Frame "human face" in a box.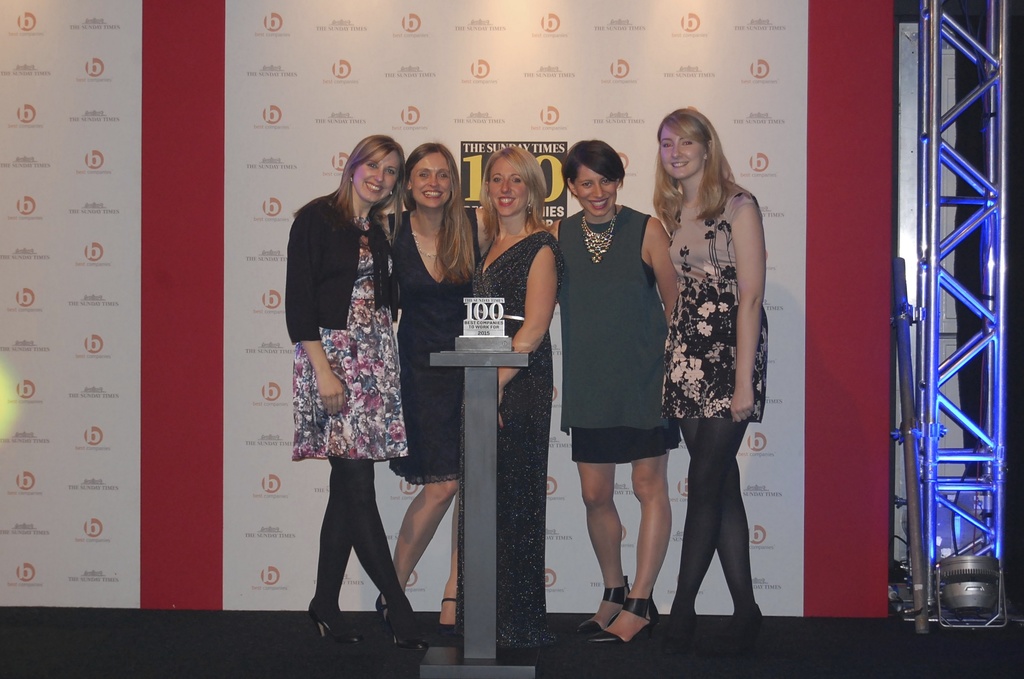
locate(659, 124, 703, 181).
